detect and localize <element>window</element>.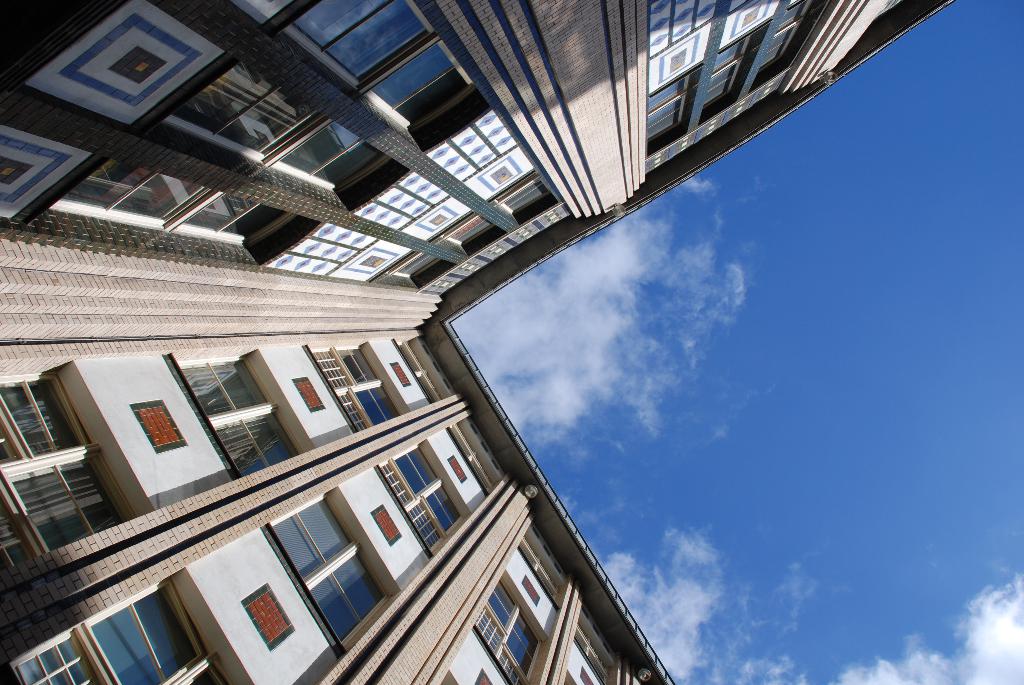
Localized at x1=266 y1=487 x2=391 y2=644.
